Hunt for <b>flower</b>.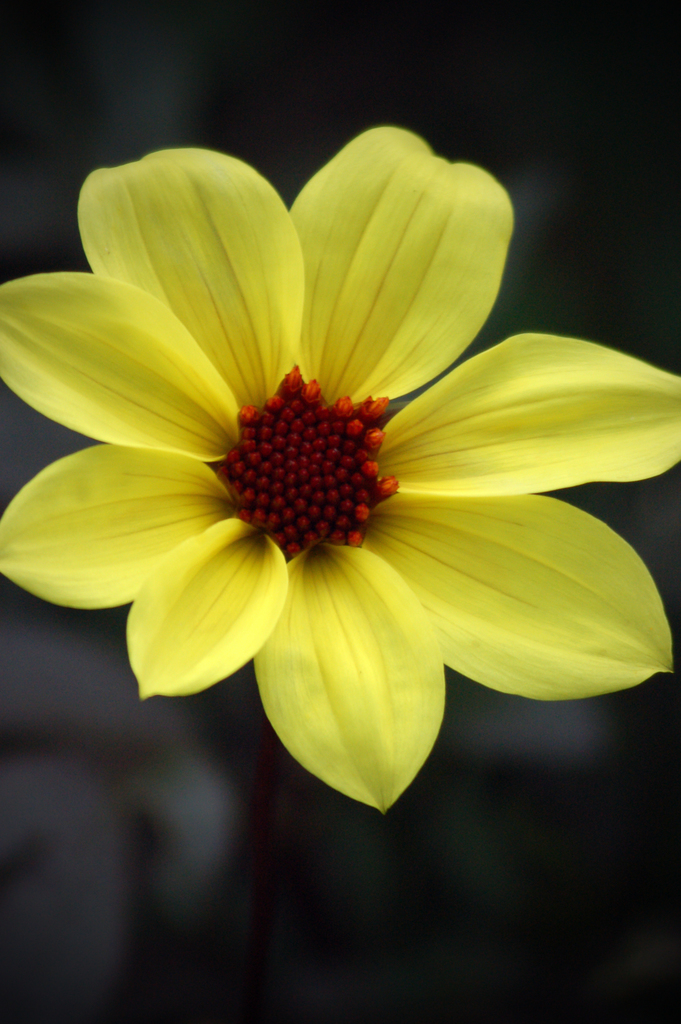
Hunted down at (left=0, top=122, right=680, bottom=820).
